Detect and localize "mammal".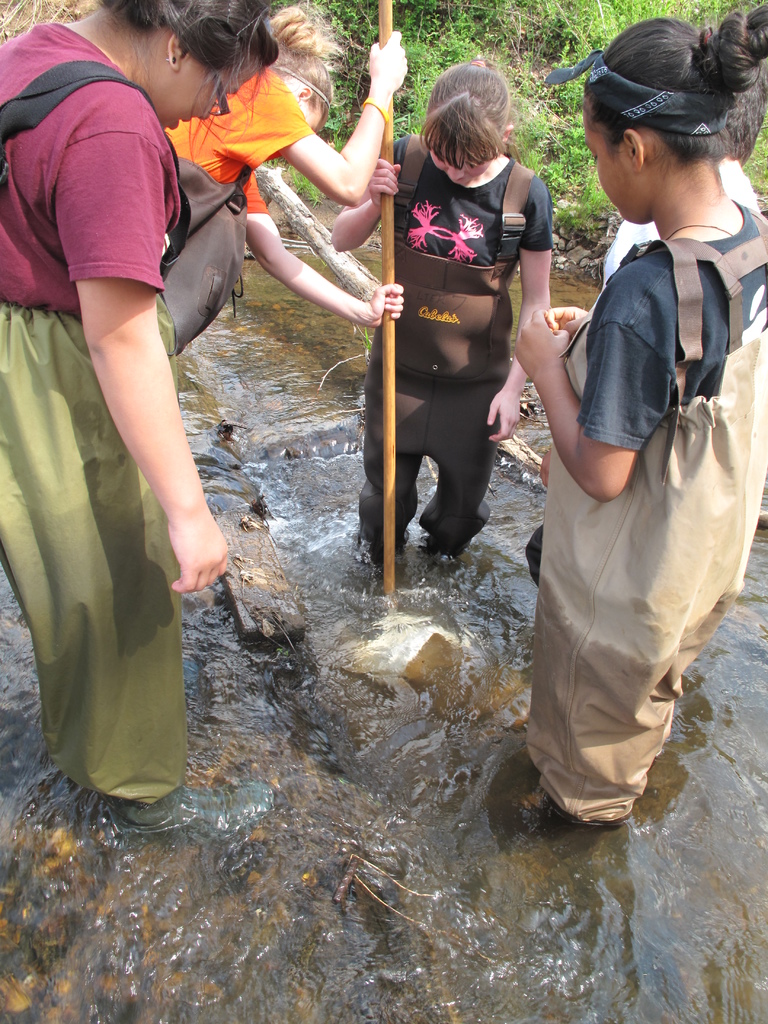
Localized at [374, 78, 554, 579].
